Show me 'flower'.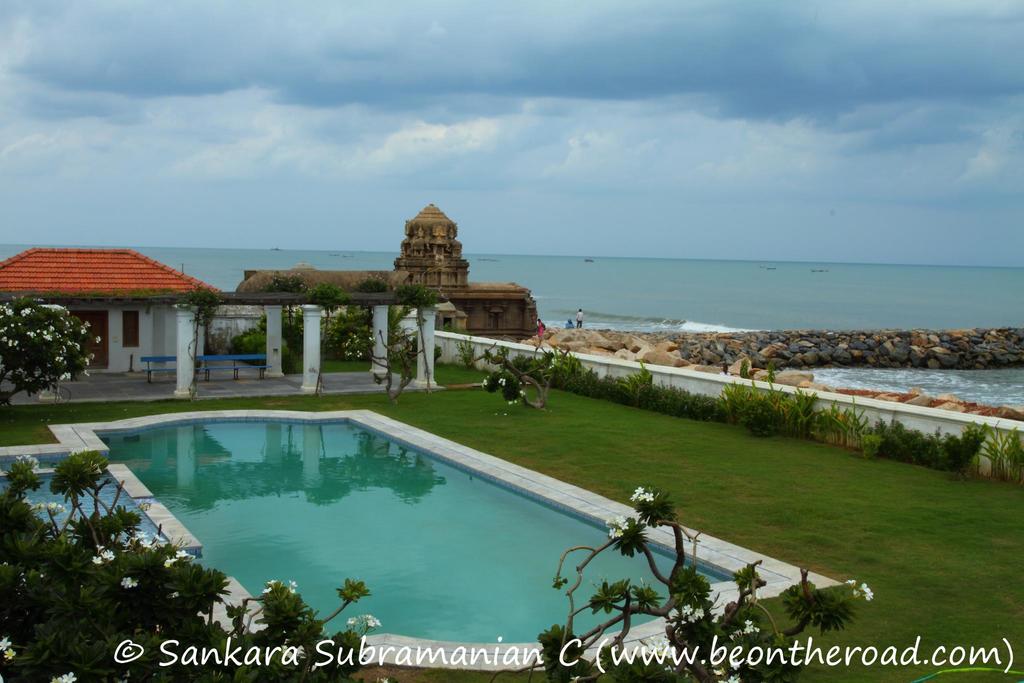
'flower' is here: crop(102, 549, 108, 558).
